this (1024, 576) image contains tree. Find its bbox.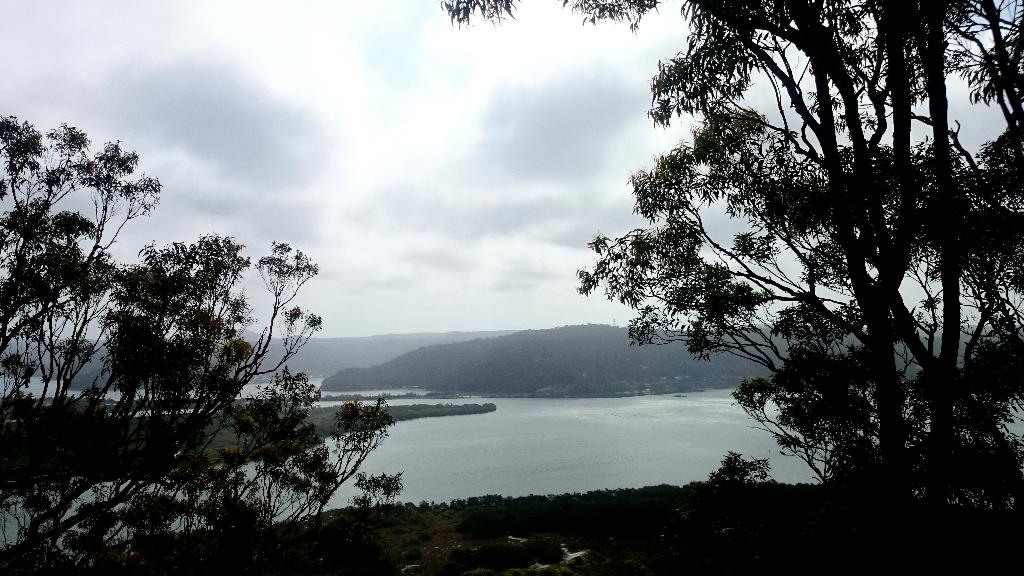
bbox=[546, 3, 991, 520].
